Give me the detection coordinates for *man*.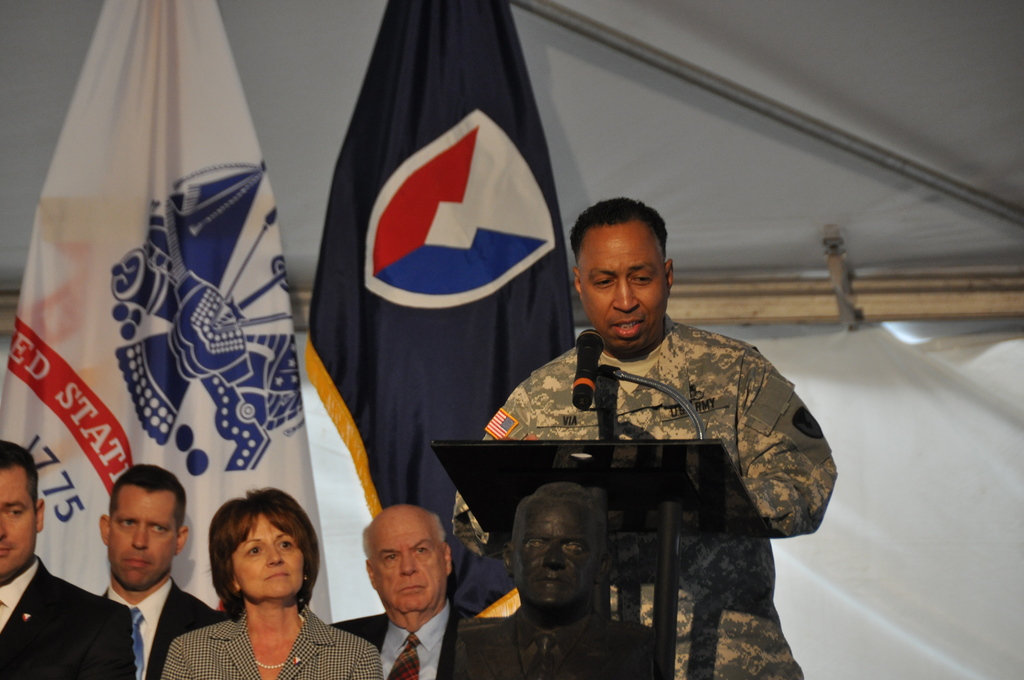
(x1=452, y1=194, x2=840, y2=679).
